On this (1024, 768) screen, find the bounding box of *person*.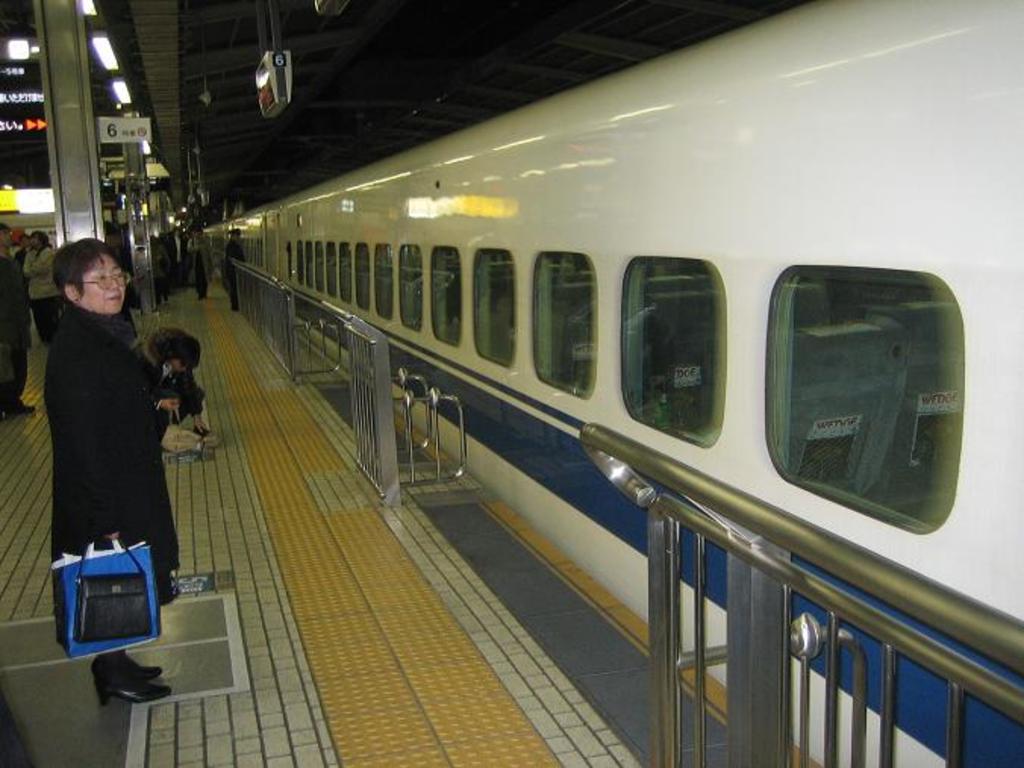
Bounding box: region(32, 224, 180, 638).
